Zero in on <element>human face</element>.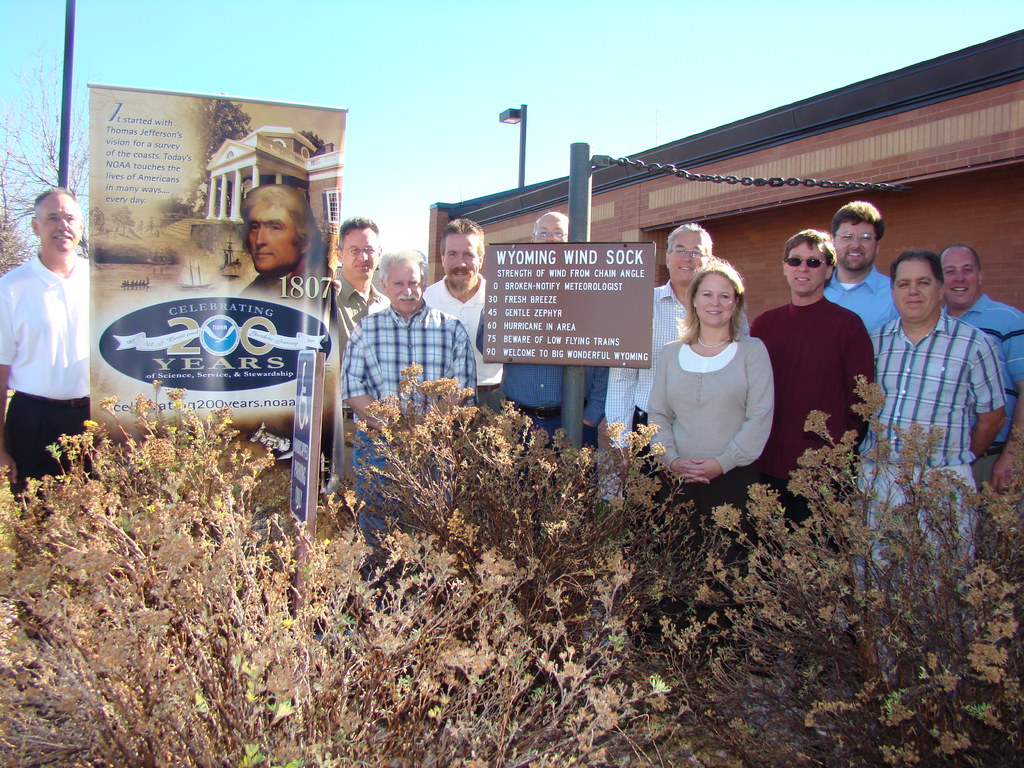
Zeroed in: locate(387, 260, 424, 314).
